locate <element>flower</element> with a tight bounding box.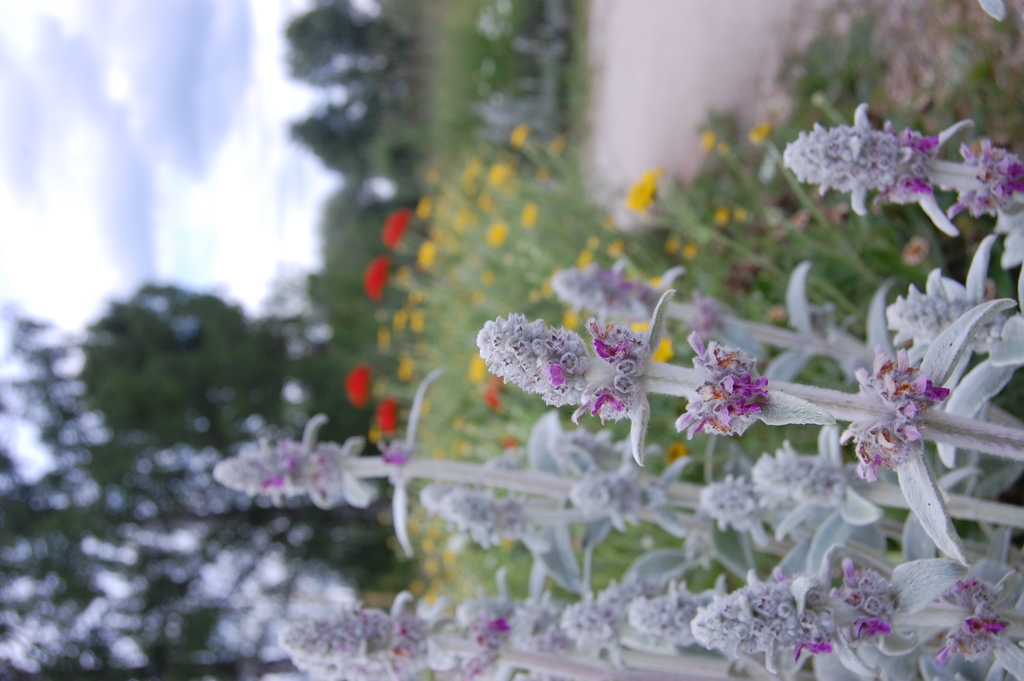
x1=463, y1=354, x2=488, y2=385.
